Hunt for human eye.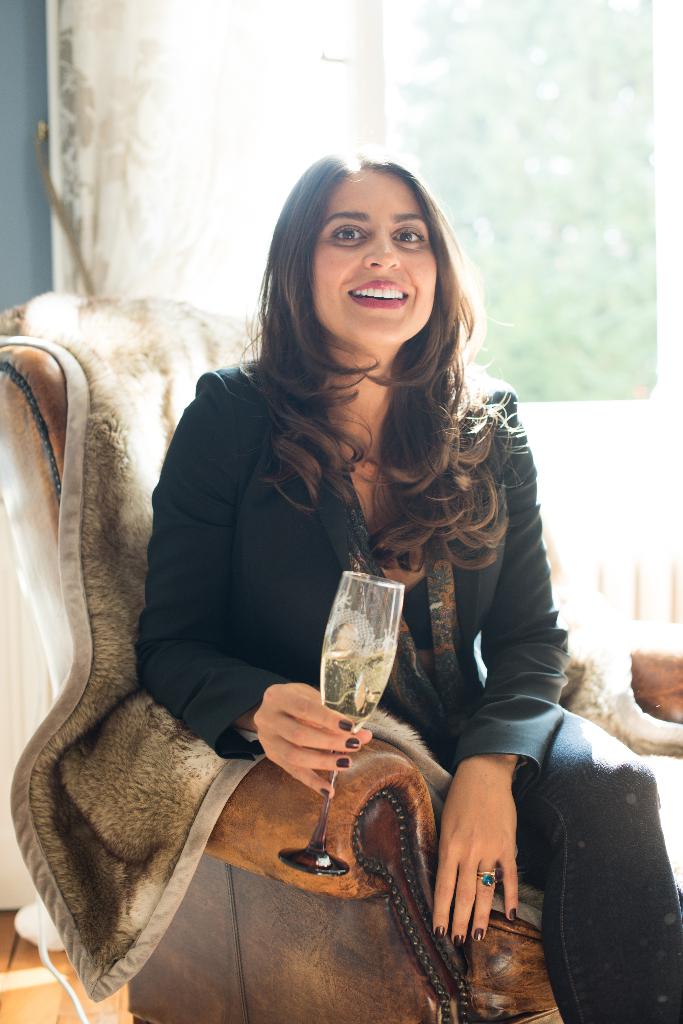
Hunted down at [393, 219, 426, 247].
